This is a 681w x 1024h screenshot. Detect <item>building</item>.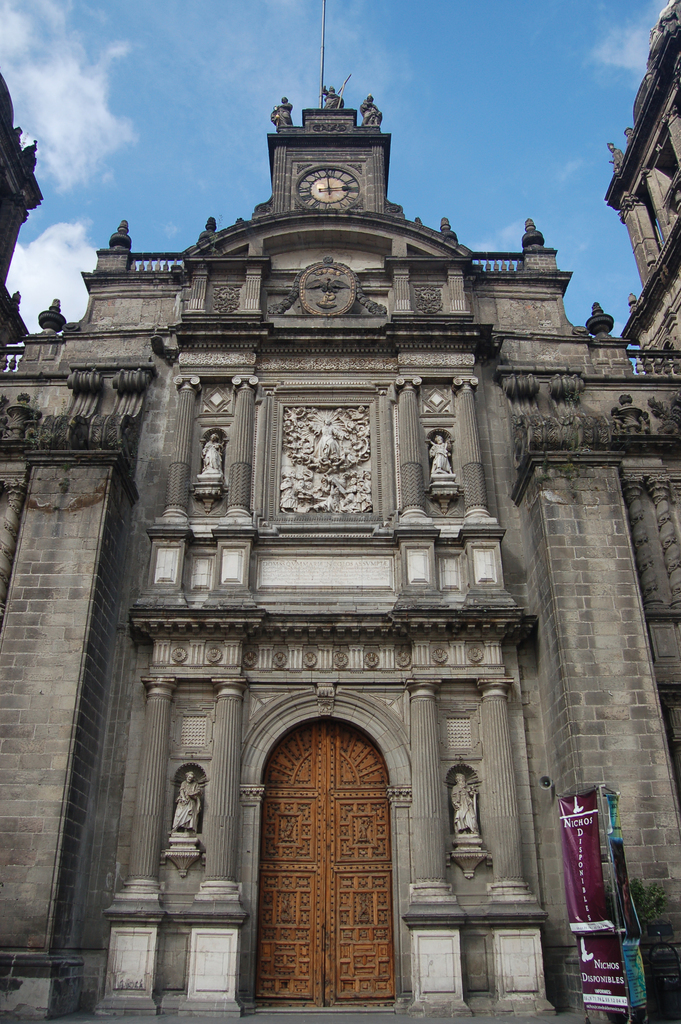
[0, 0, 680, 1023].
